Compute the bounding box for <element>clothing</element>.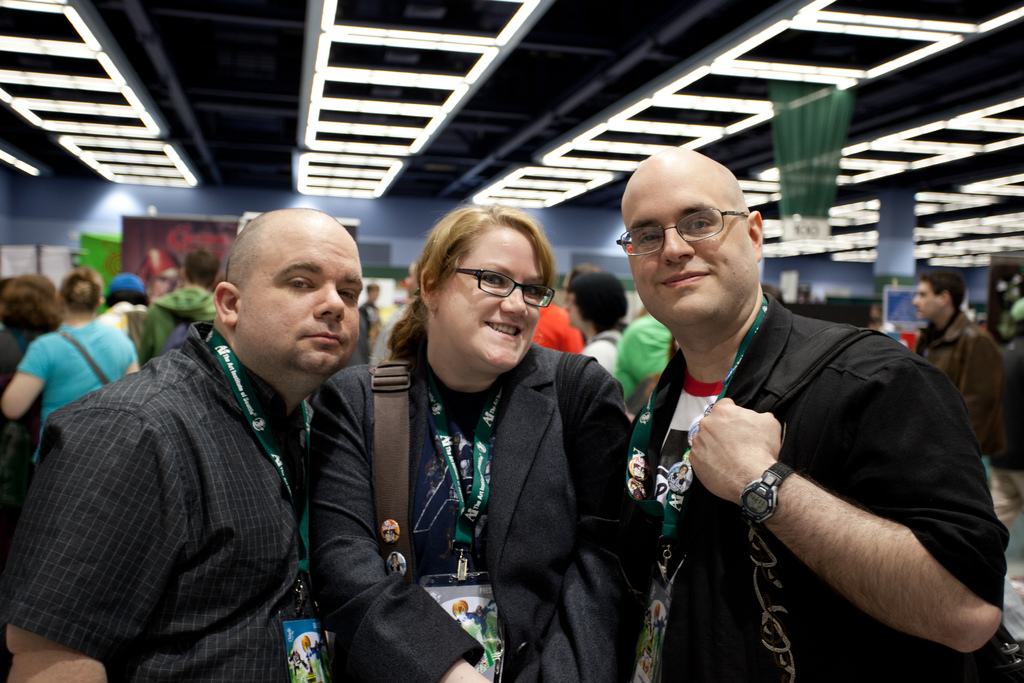
Rect(668, 472, 686, 493).
